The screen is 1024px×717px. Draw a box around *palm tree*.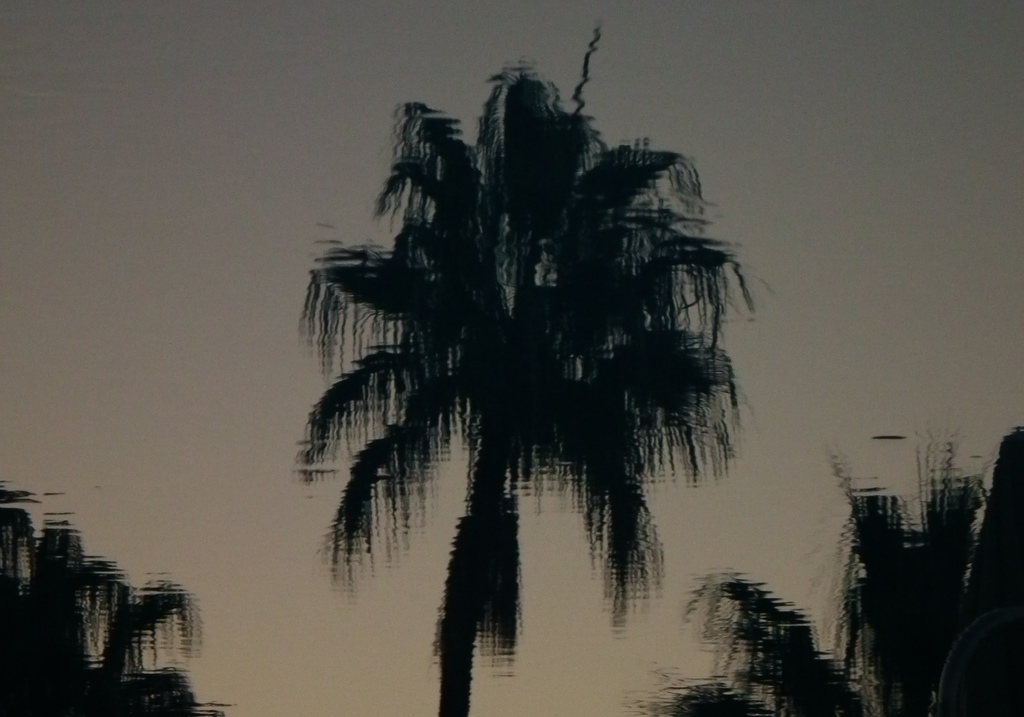
304/108/733/679.
